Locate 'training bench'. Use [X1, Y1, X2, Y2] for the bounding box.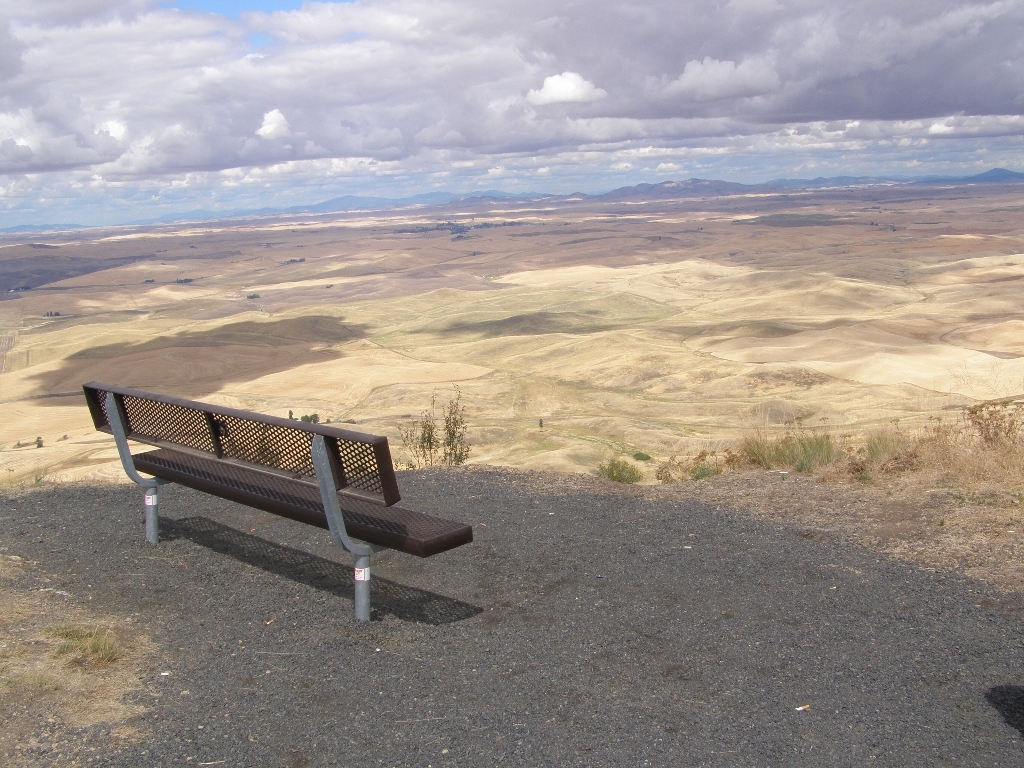
[83, 381, 475, 622].
